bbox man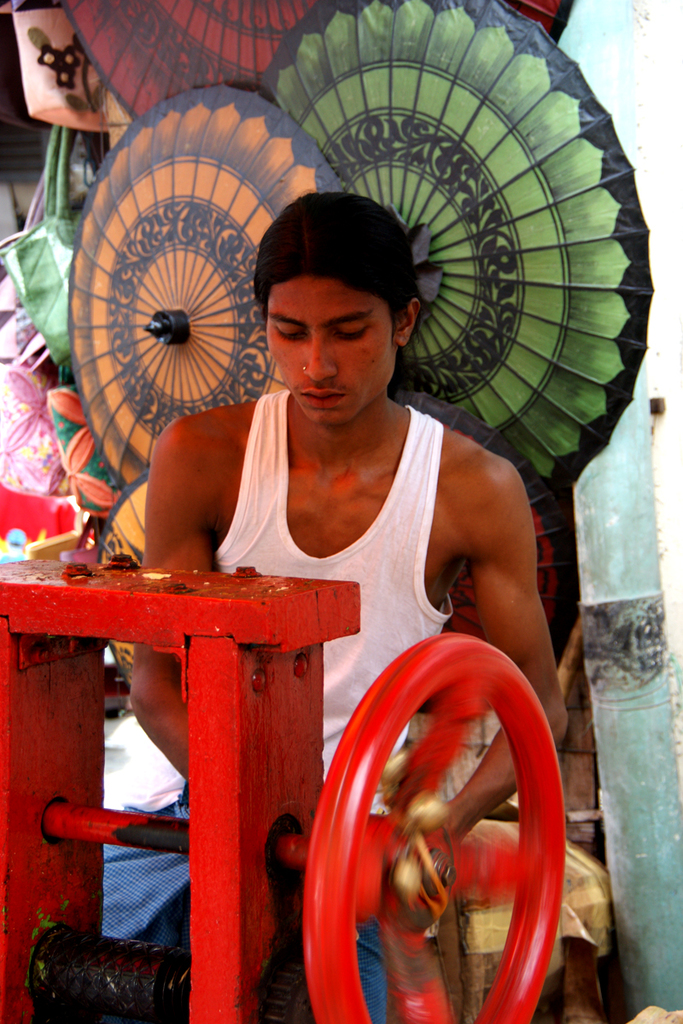
71/236/586/992
